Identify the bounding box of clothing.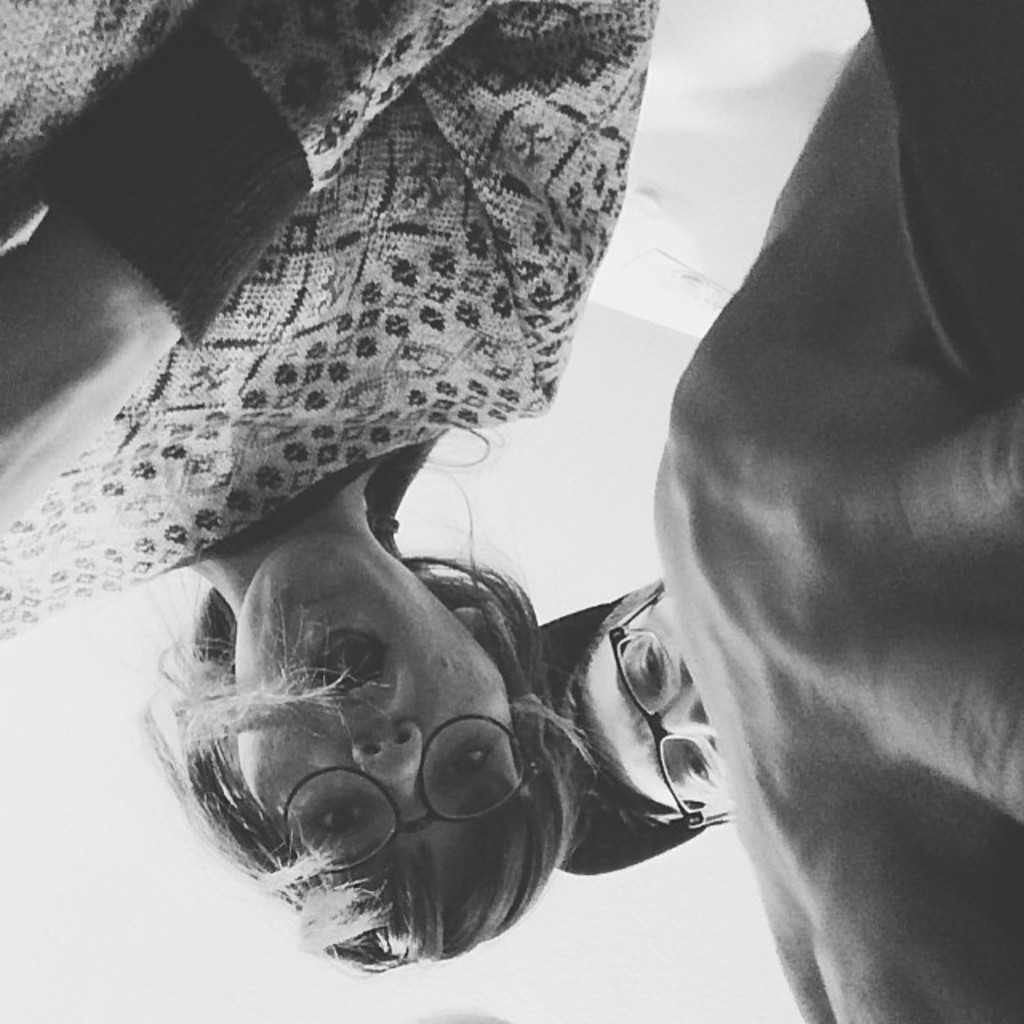
left=656, top=0, right=1022, bottom=1022.
